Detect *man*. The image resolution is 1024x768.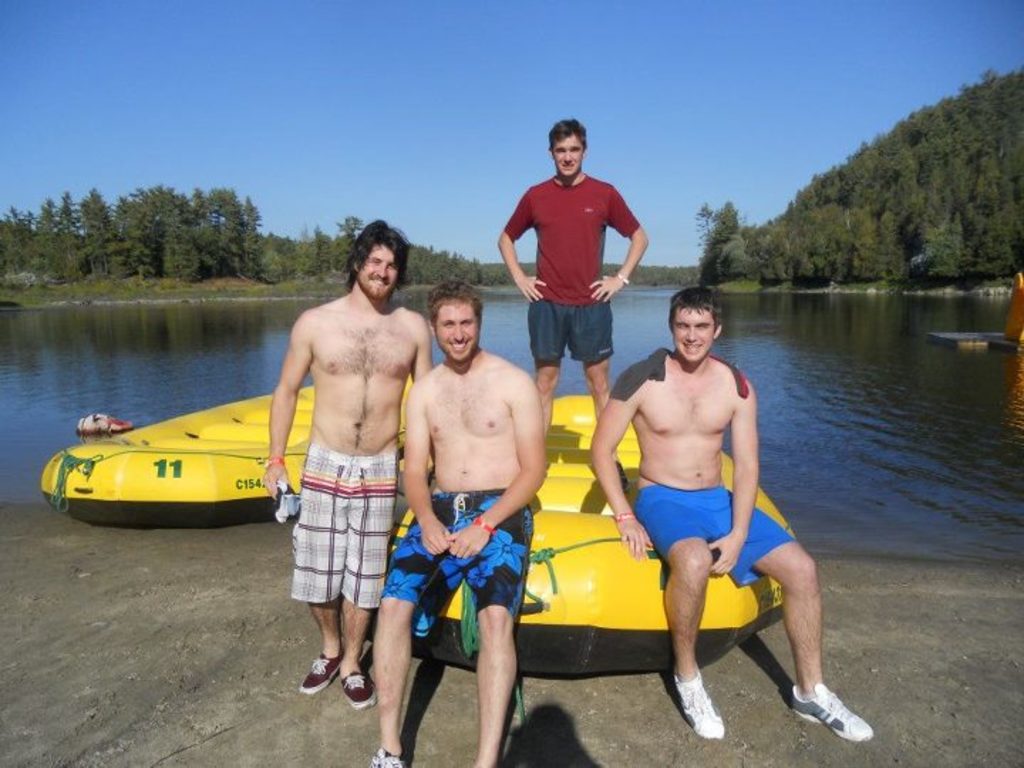
BBox(370, 283, 548, 767).
